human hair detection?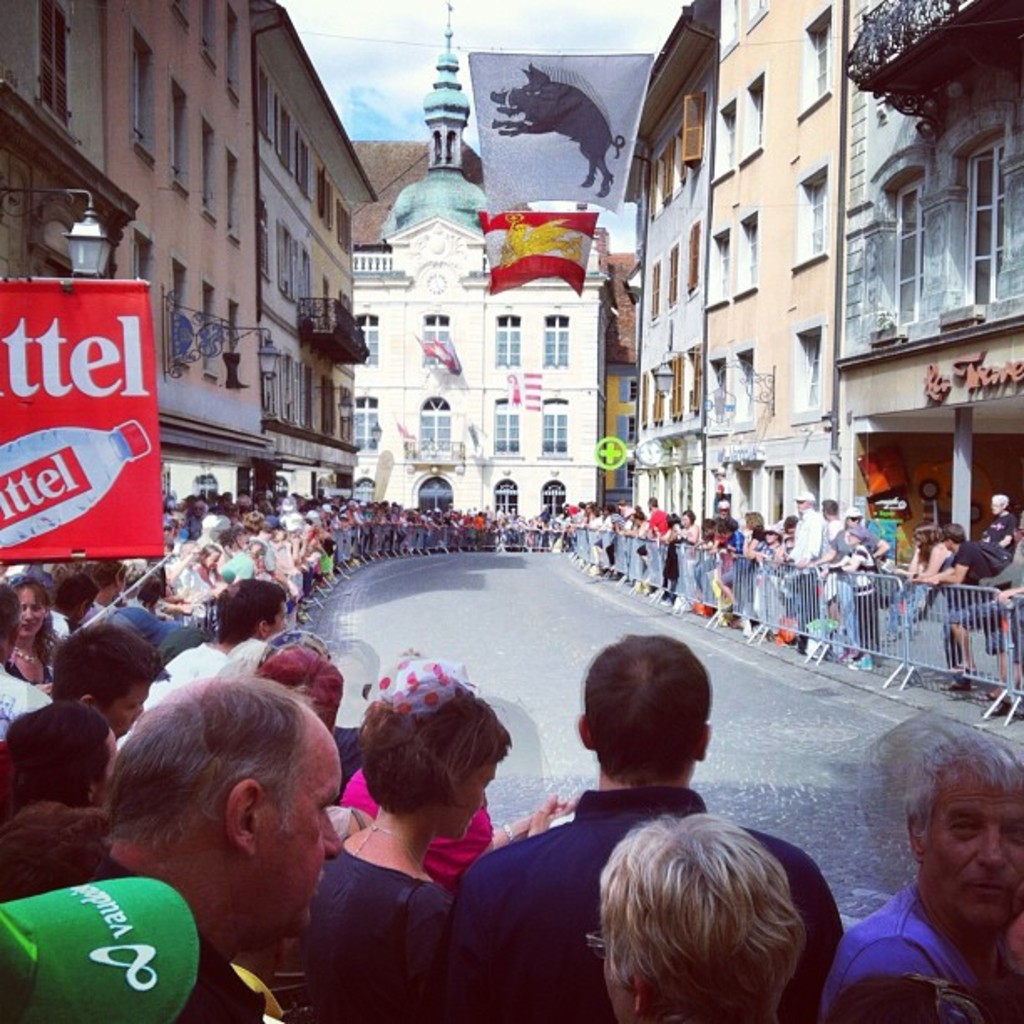
905, 524, 934, 574
